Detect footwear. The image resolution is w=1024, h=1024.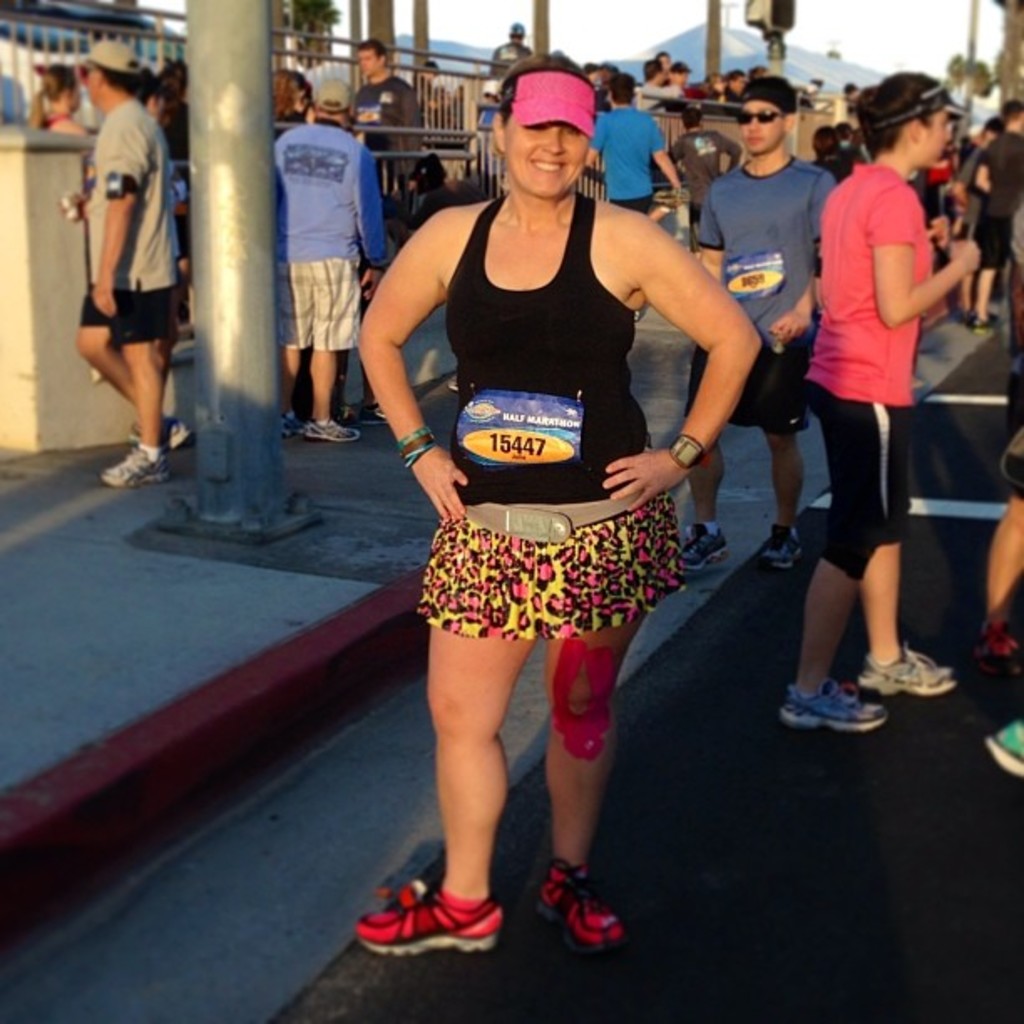
detection(989, 716, 1022, 780).
